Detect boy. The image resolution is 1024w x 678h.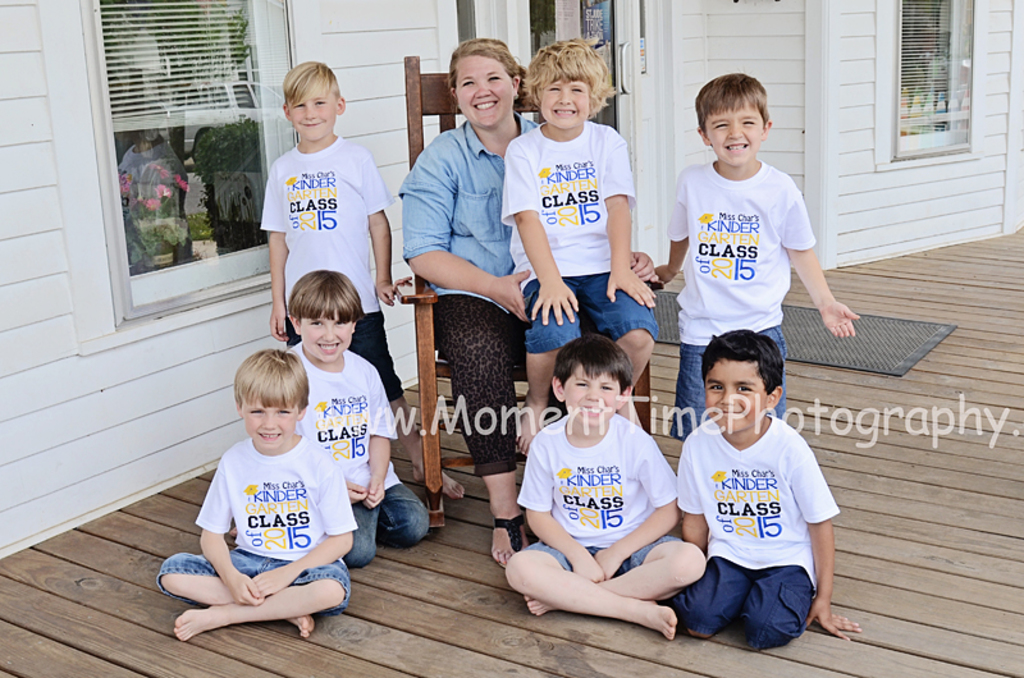
488:37:657:452.
